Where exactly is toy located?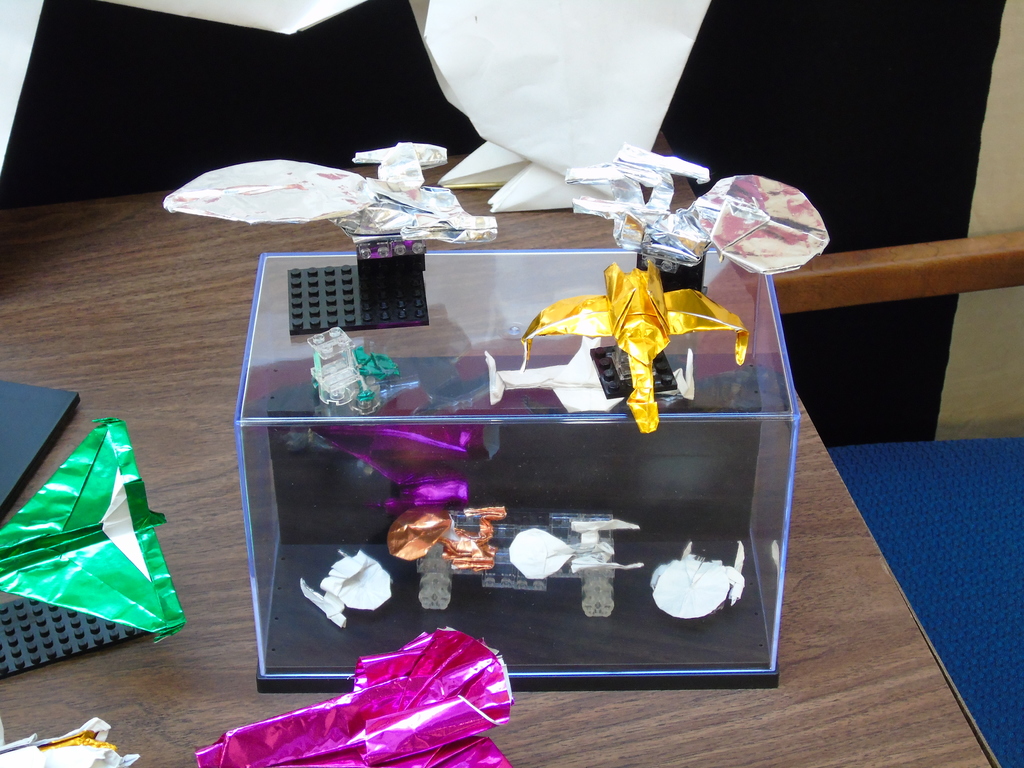
Its bounding box is box(288, 236, 432, 336).
